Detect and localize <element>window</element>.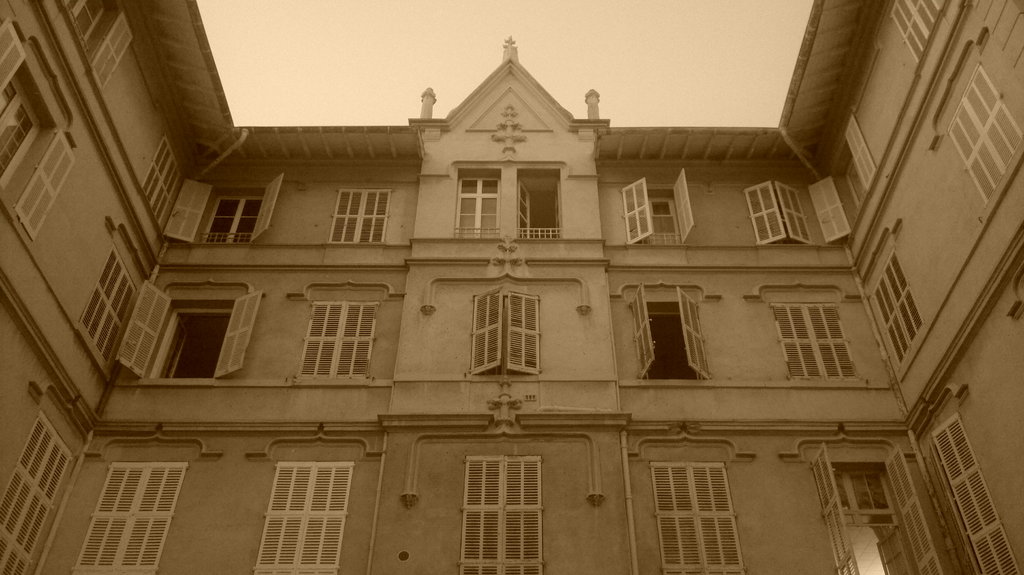
Localized at crop(155, 175, 284, 248).
